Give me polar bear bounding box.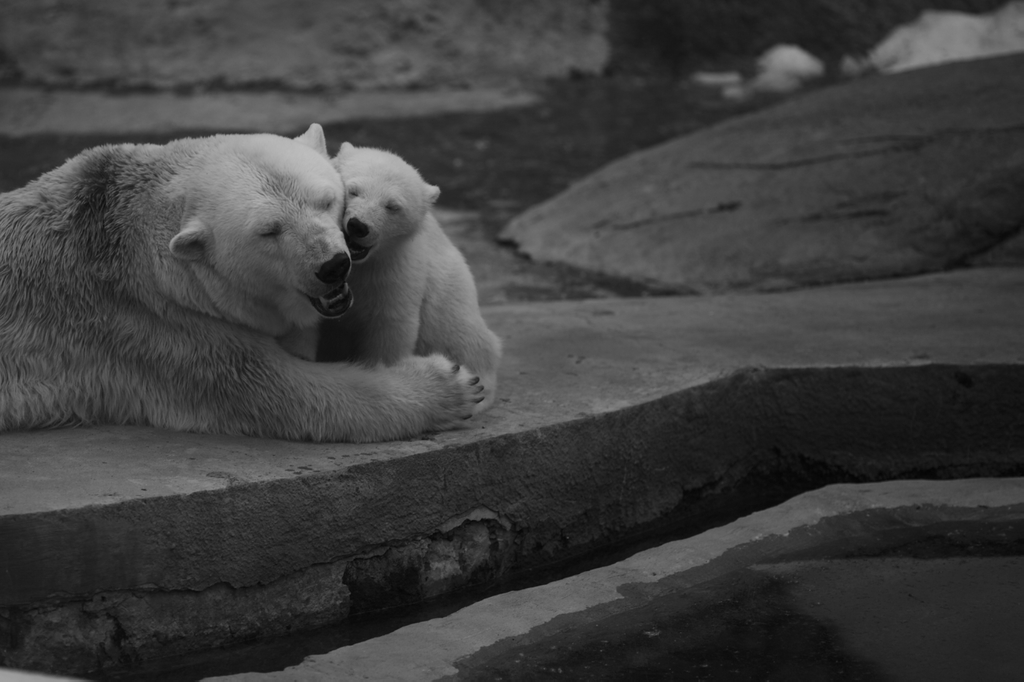
x1=0, y1=122, x2=484, y2=449.
